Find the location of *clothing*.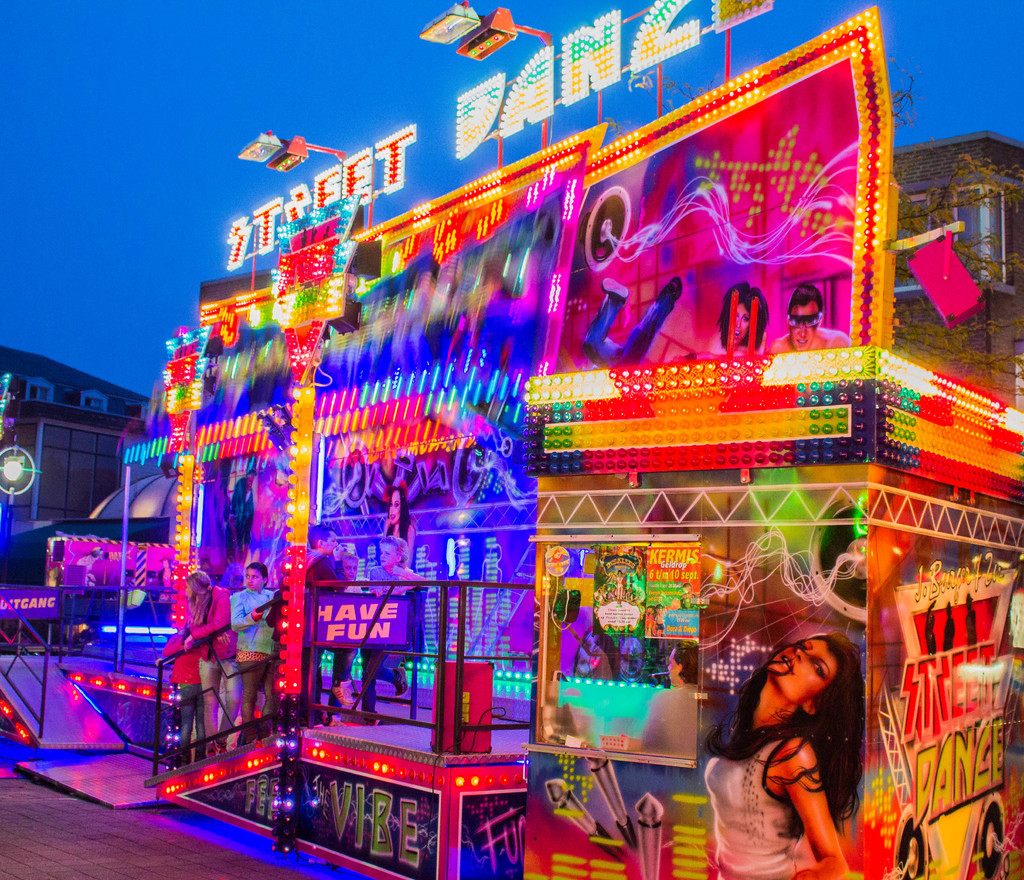
Location: <region>323, 579, 360, 708</region>.
